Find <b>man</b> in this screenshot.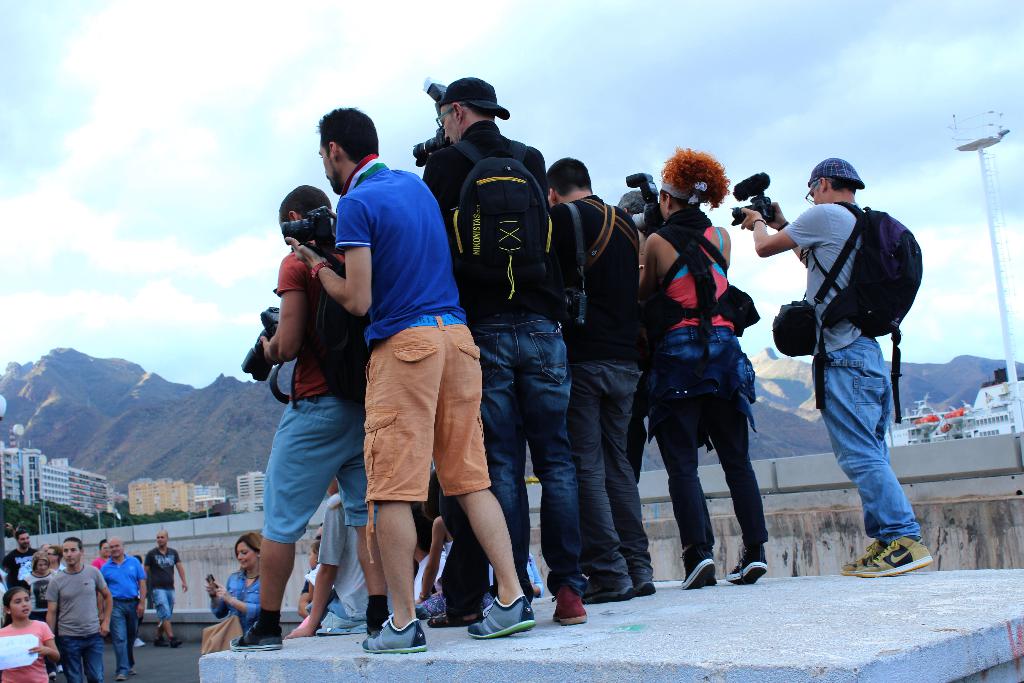
The bounding box for <b>man</b> is box(39, 544, 50, 552).
